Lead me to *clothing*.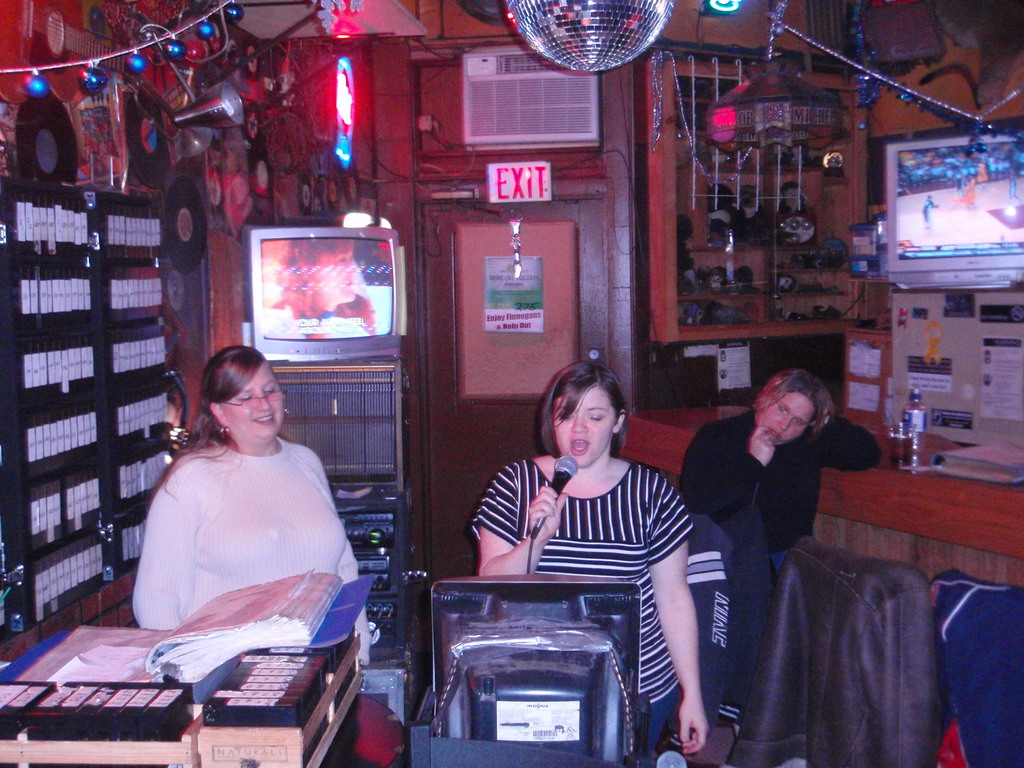
Lead to x1=1005, y1=175, x2=1016, y2=198.
